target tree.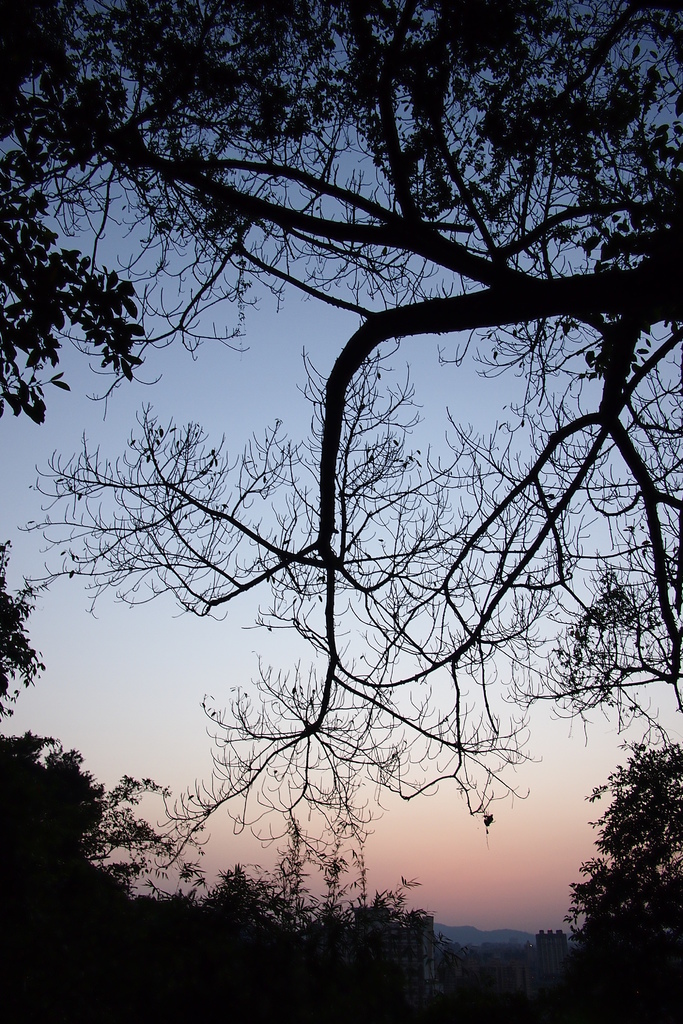
Target region: rect(28, 0, 656, 987).
